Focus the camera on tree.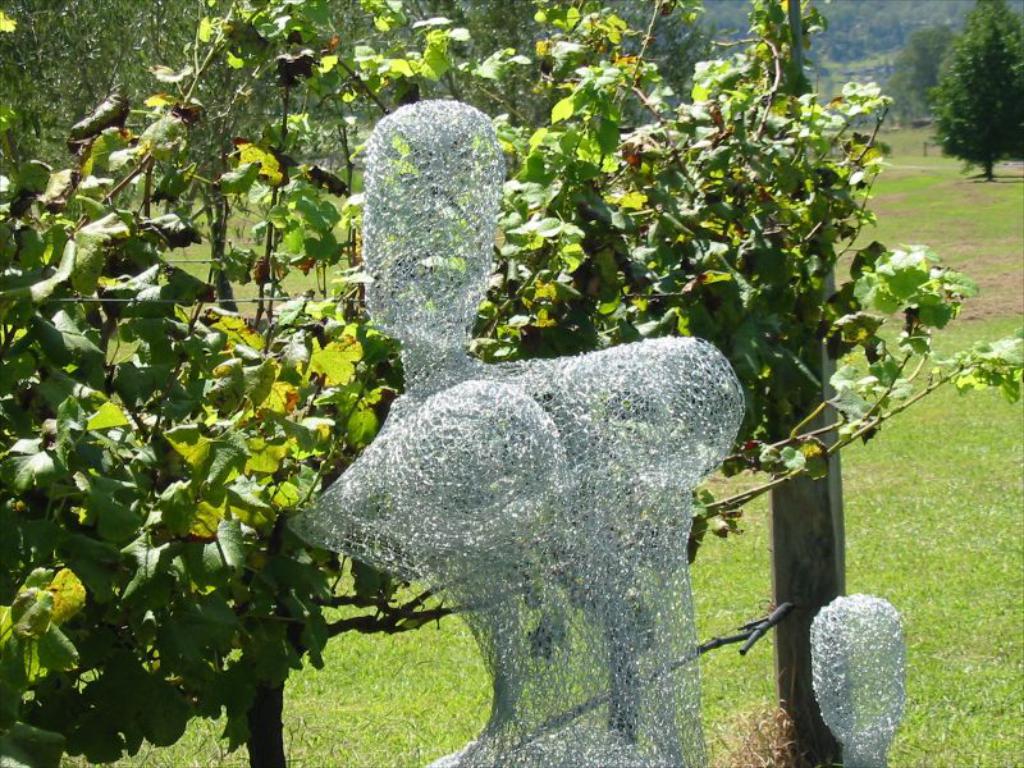
Focus region: bbox=(0, 0, 1023, 767).
